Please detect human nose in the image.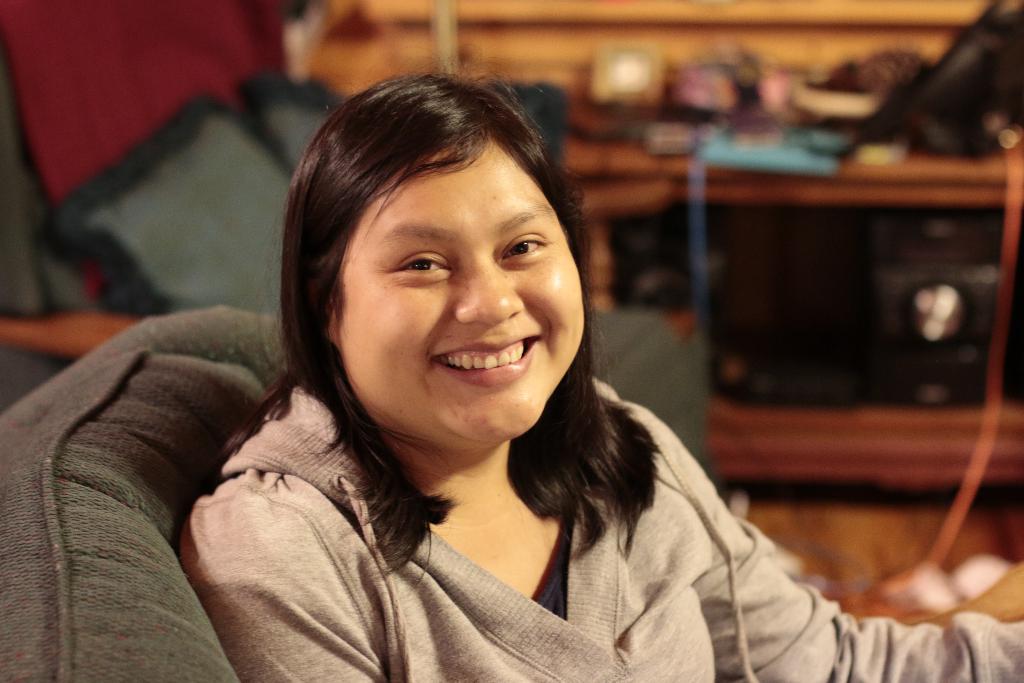
select_region(454, 252, 525, 323).
